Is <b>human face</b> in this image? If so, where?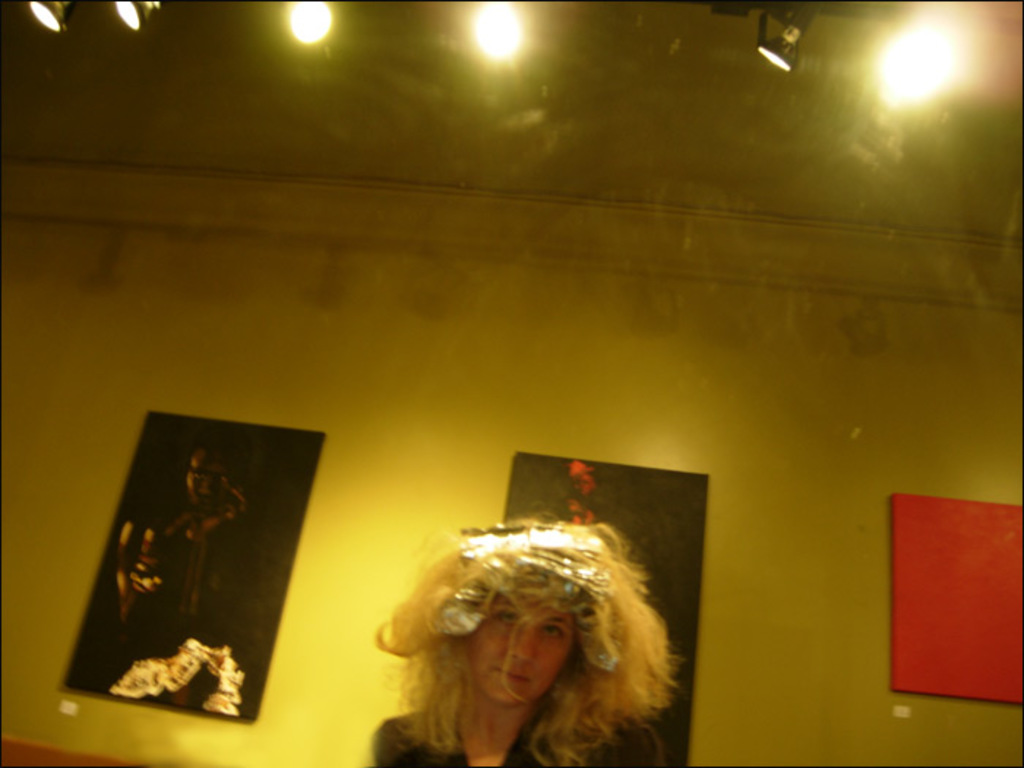
Yes, at (left=467, top=590, right=576, bottom=711).
